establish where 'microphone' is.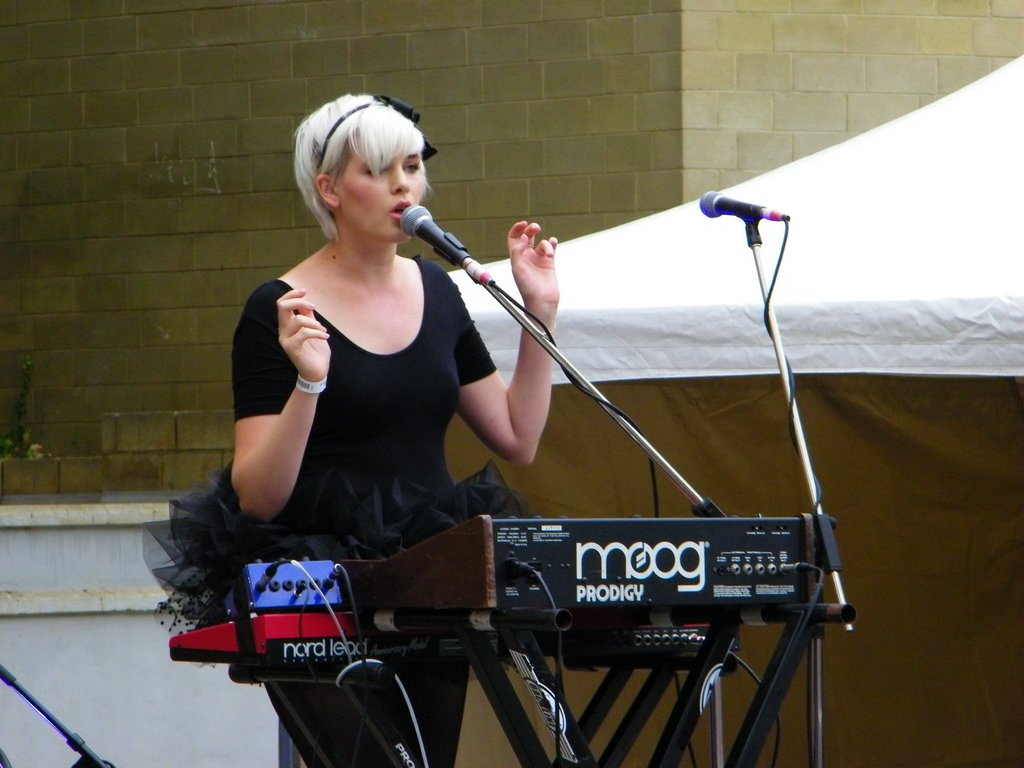
Established at crop(696, 187, 792, 227).
